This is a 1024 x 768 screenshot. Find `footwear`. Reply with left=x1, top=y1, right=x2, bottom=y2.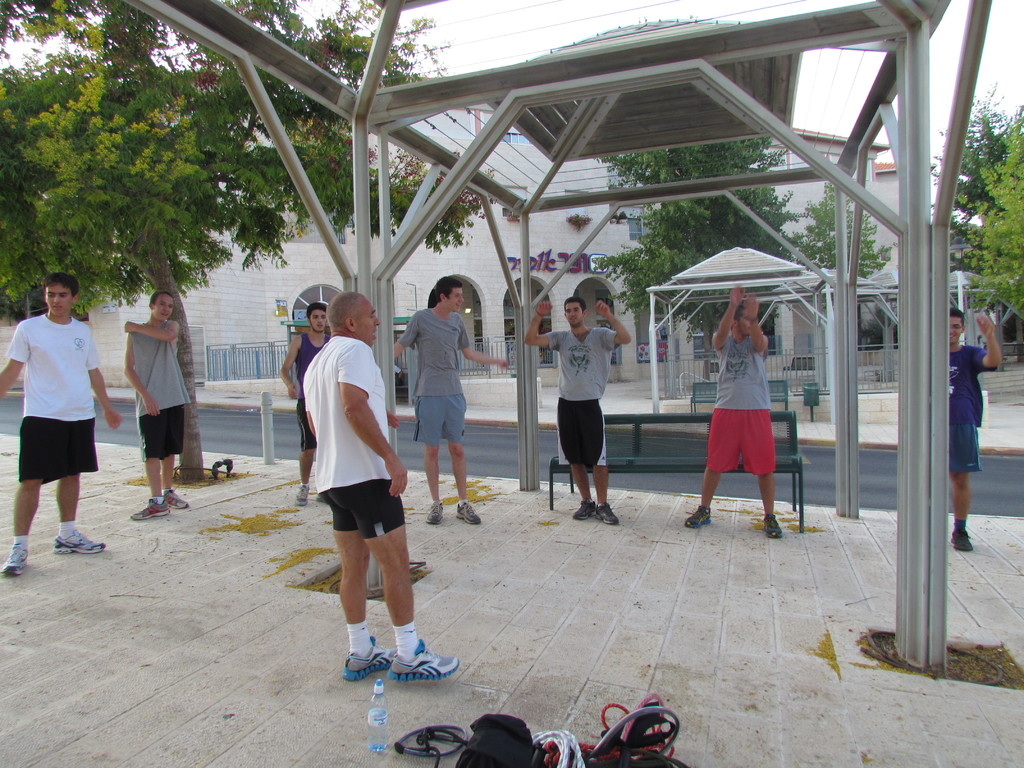
left=680, top=508, right=714, bottom=525.
